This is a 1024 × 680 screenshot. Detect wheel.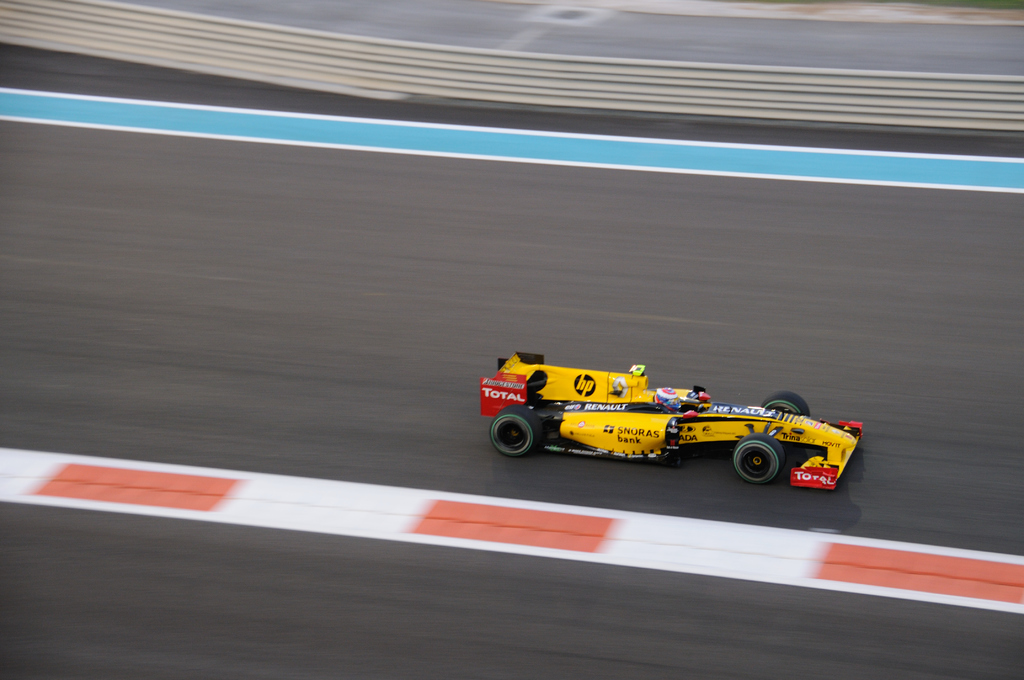
pyautogui.locateOnScreen(729, 437, 787, 482).
